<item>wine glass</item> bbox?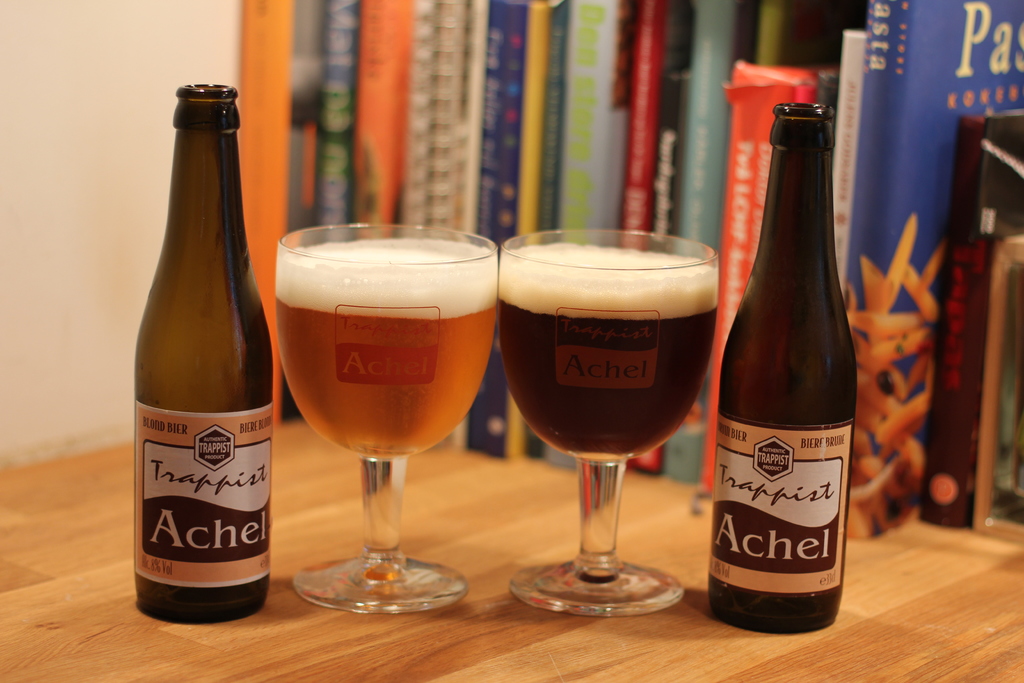
bbox=(501, 225, 723, 618)
